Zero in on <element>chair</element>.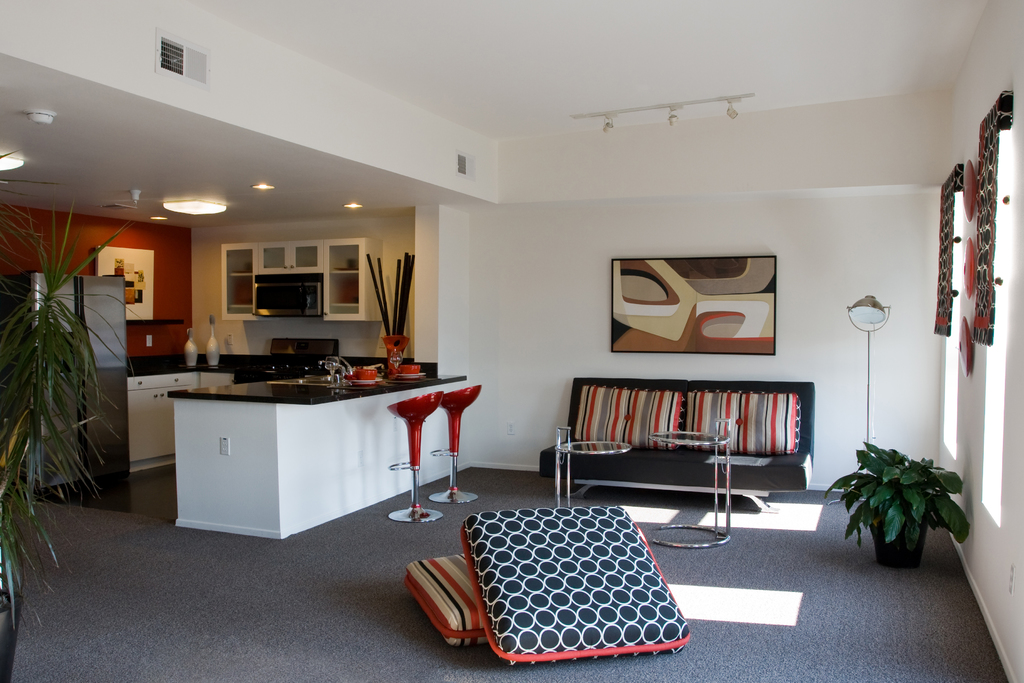
Zeroed in: <bbox>433, 382, 483, 502</bbox>.
